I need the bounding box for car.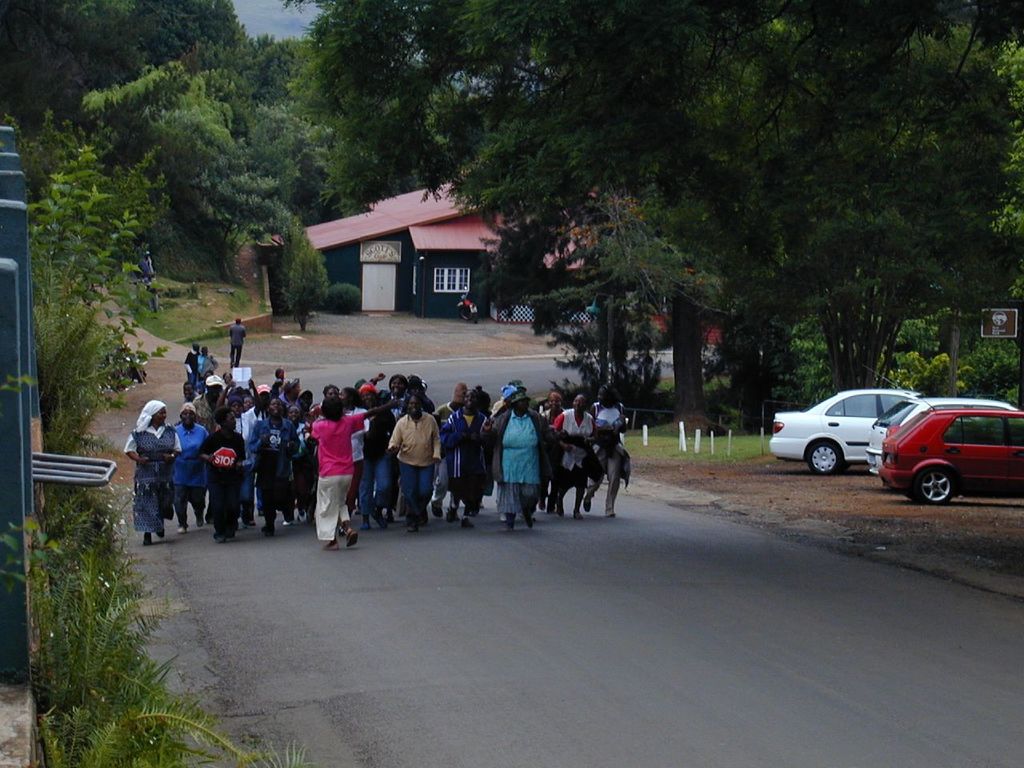
Here it is: (769, 366, 922, 474).
